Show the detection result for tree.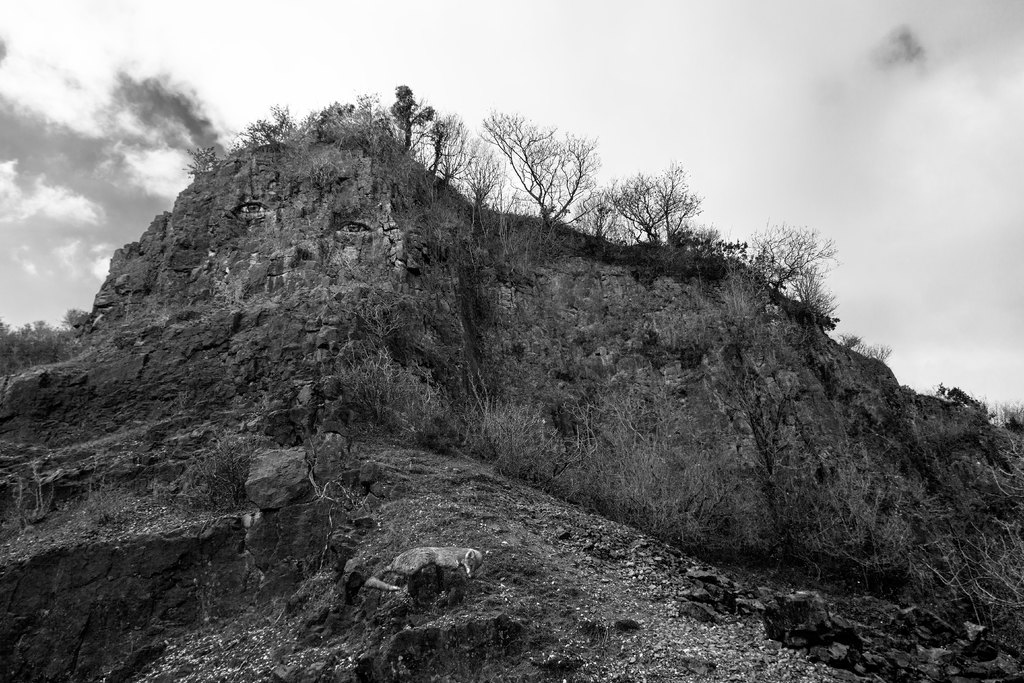
(467,99,582,224).
